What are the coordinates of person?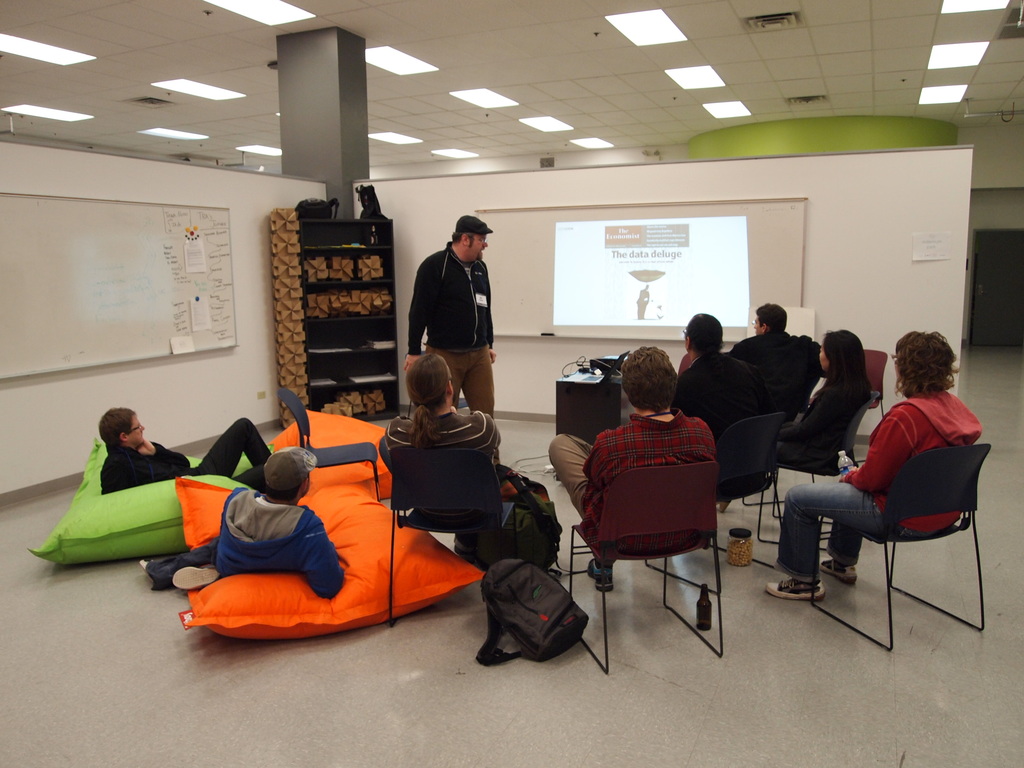
bbox=(404, 216, 503, 466).
